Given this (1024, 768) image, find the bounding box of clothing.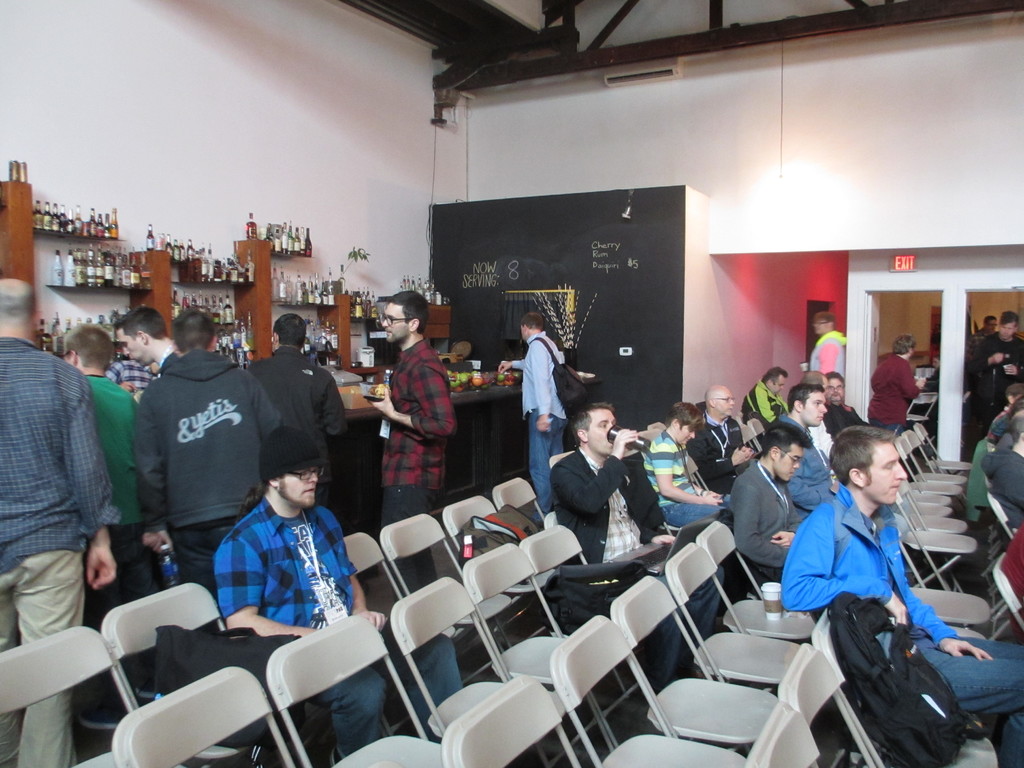
pyautogui.locateOnScreen(92, 517, 152, 705).
